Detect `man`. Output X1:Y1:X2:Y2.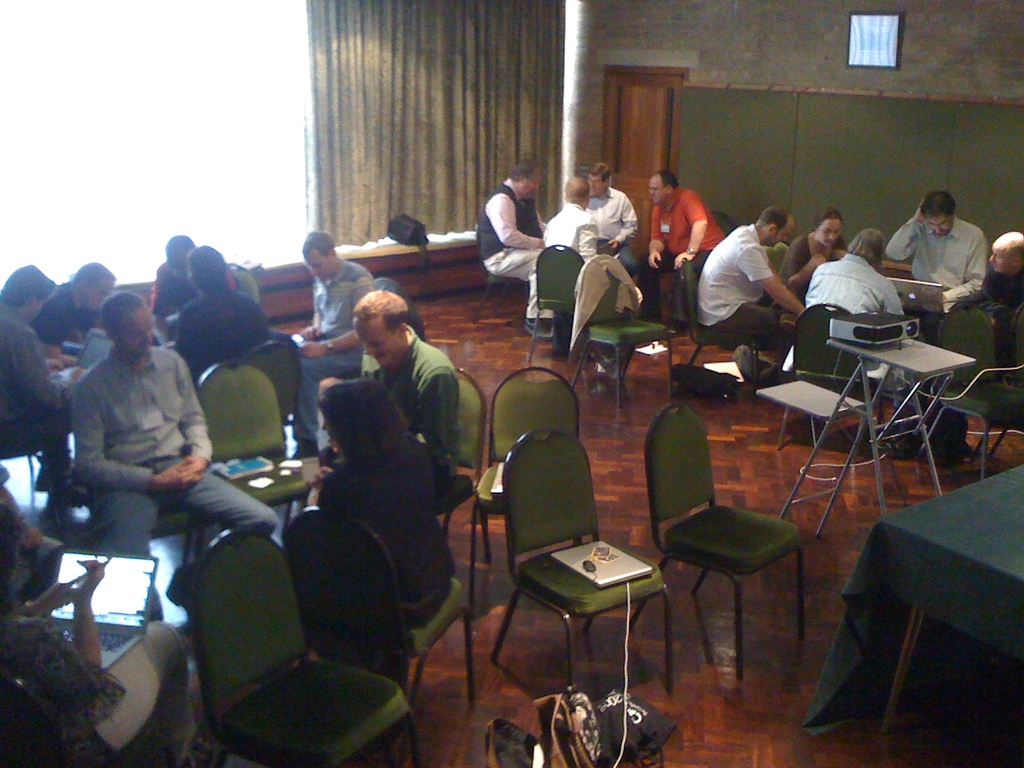
883:189:991:316.
